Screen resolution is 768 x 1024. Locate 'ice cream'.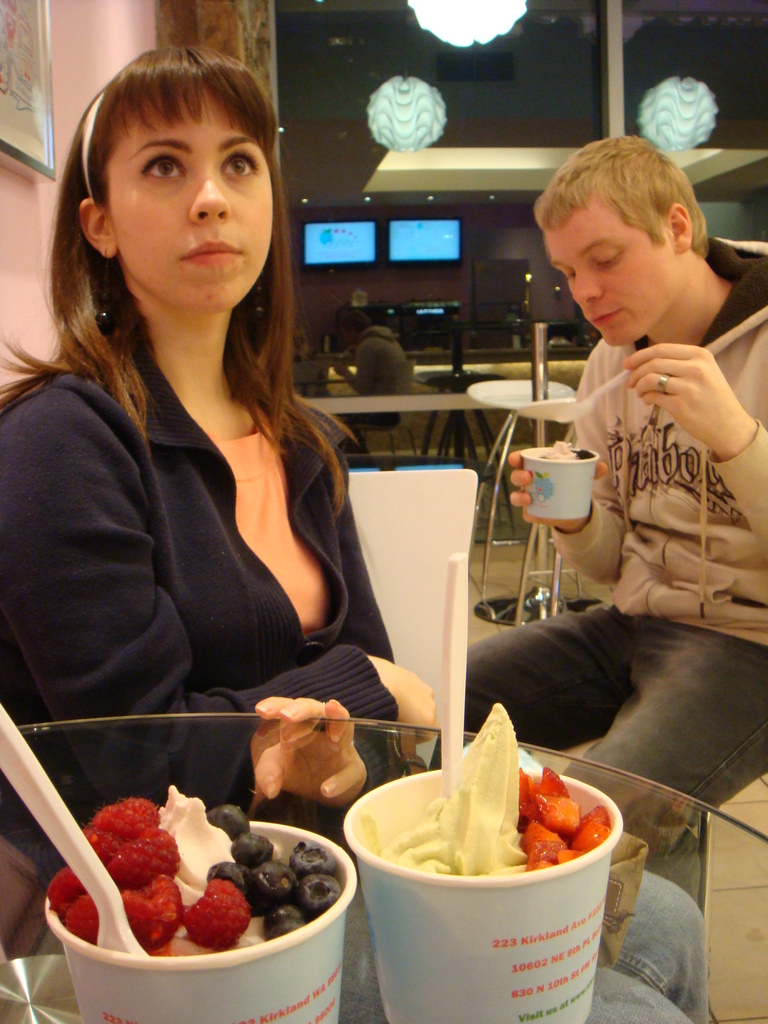
l=361, t=698, r=519, b=876.
